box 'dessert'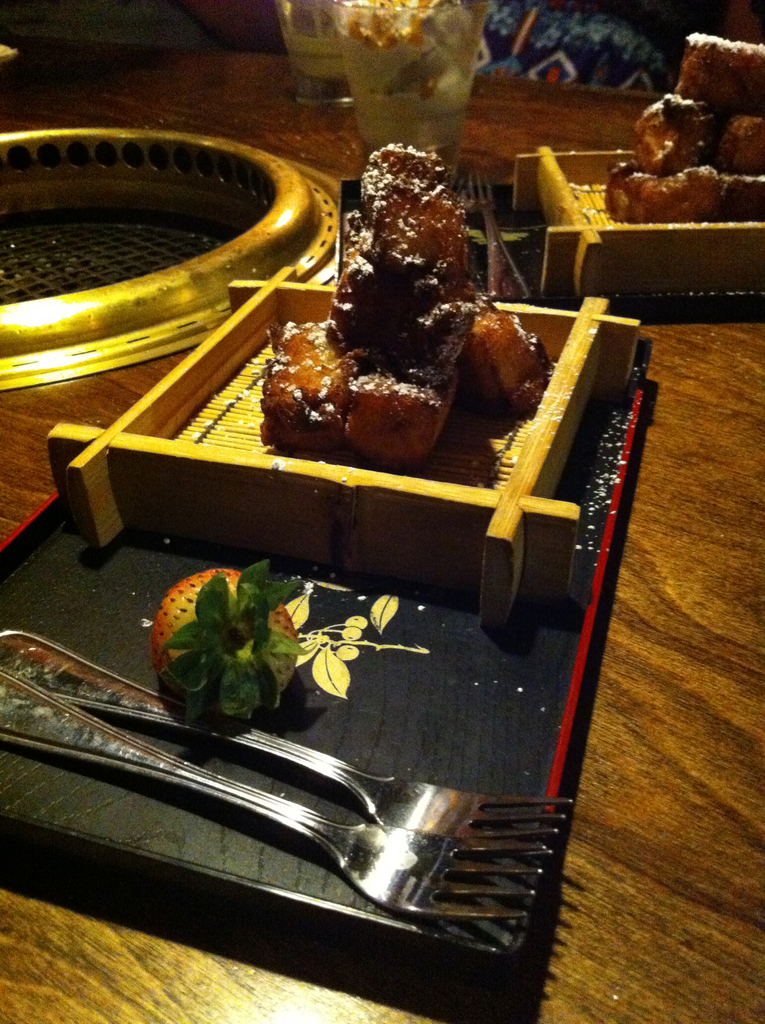
rect(608, 33, 764, 228)
